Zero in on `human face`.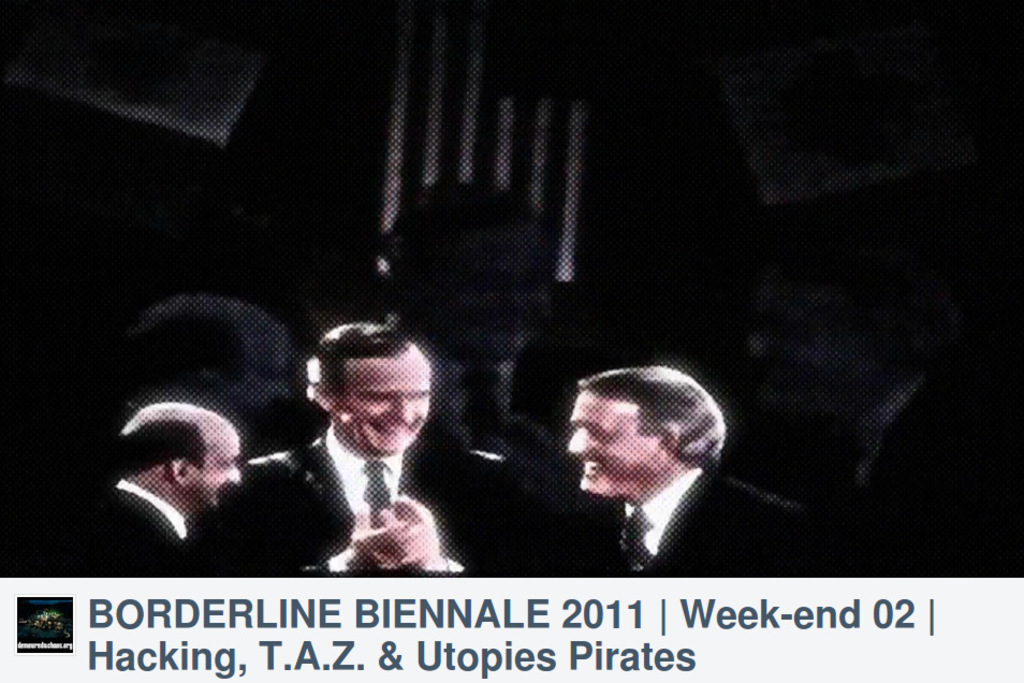
Zeroed in: 345:358:434:457.
